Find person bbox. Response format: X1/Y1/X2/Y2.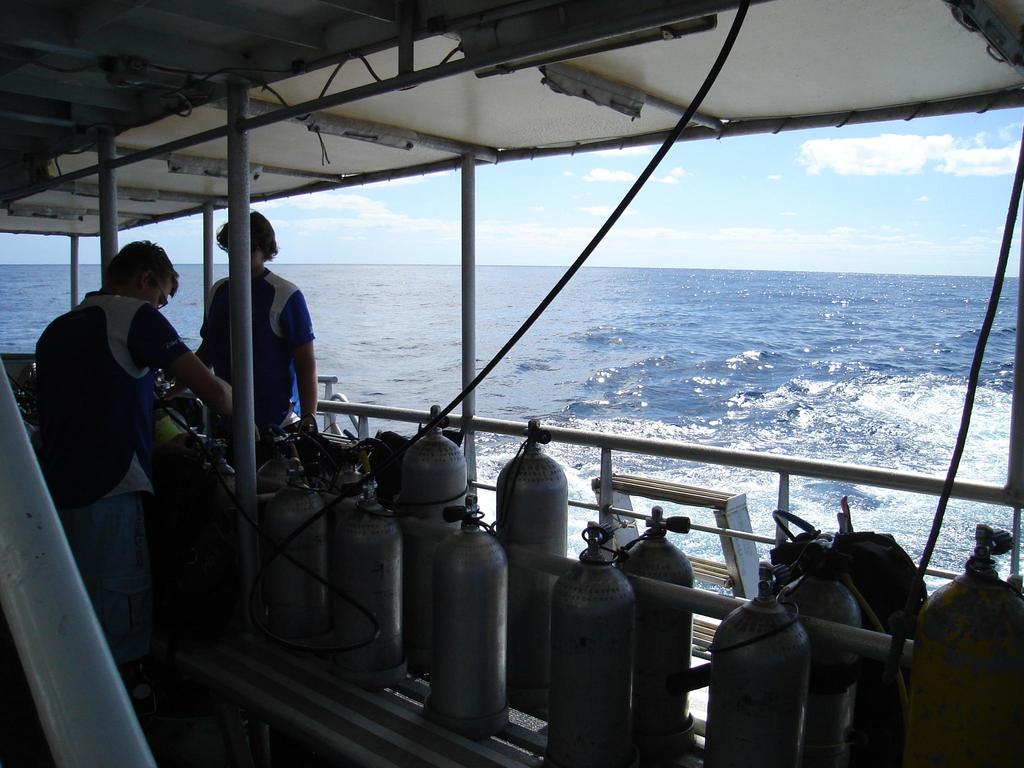
194/209/322/445.
